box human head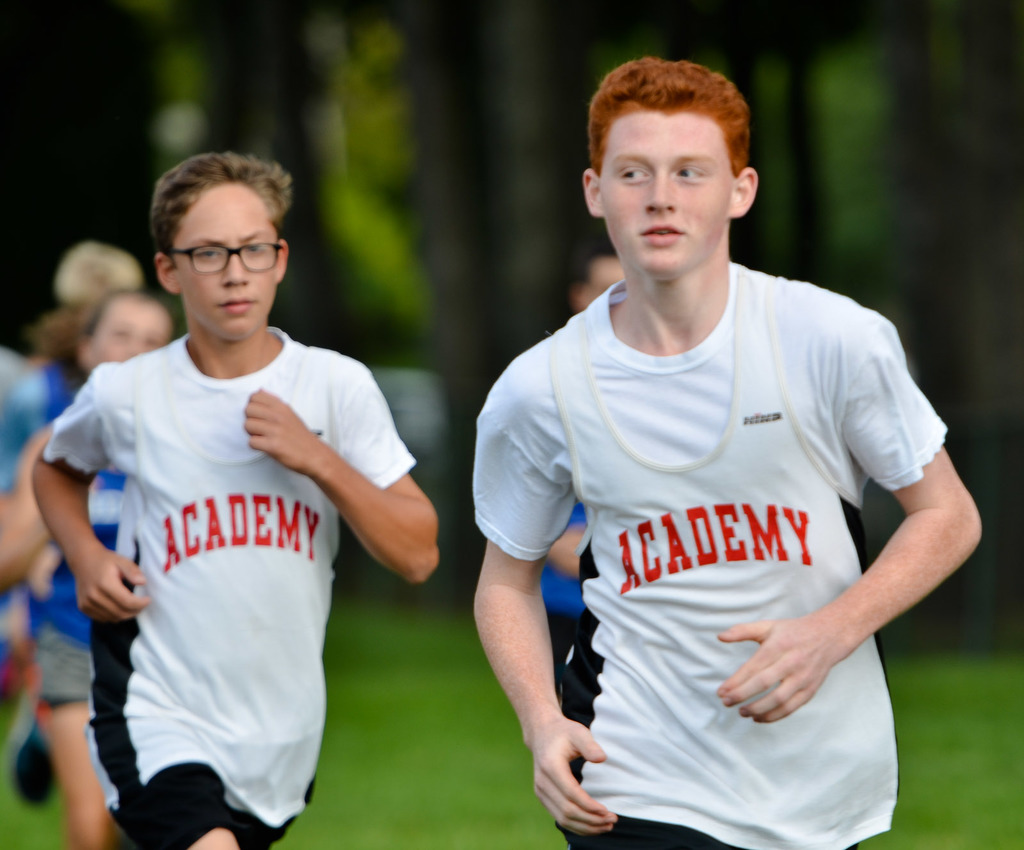
region(152, 152, 291, 342)
